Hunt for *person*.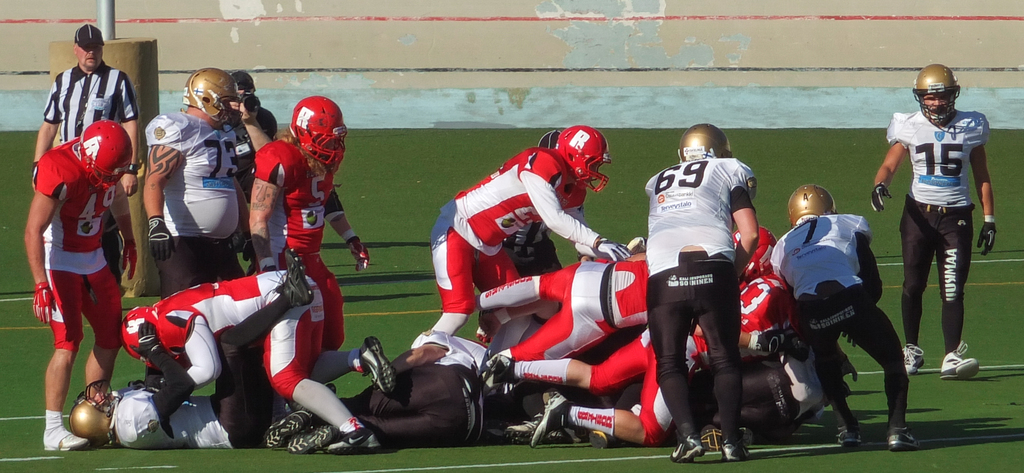
Hunted down at (left=33, top=38, right=143, bottom=458).
